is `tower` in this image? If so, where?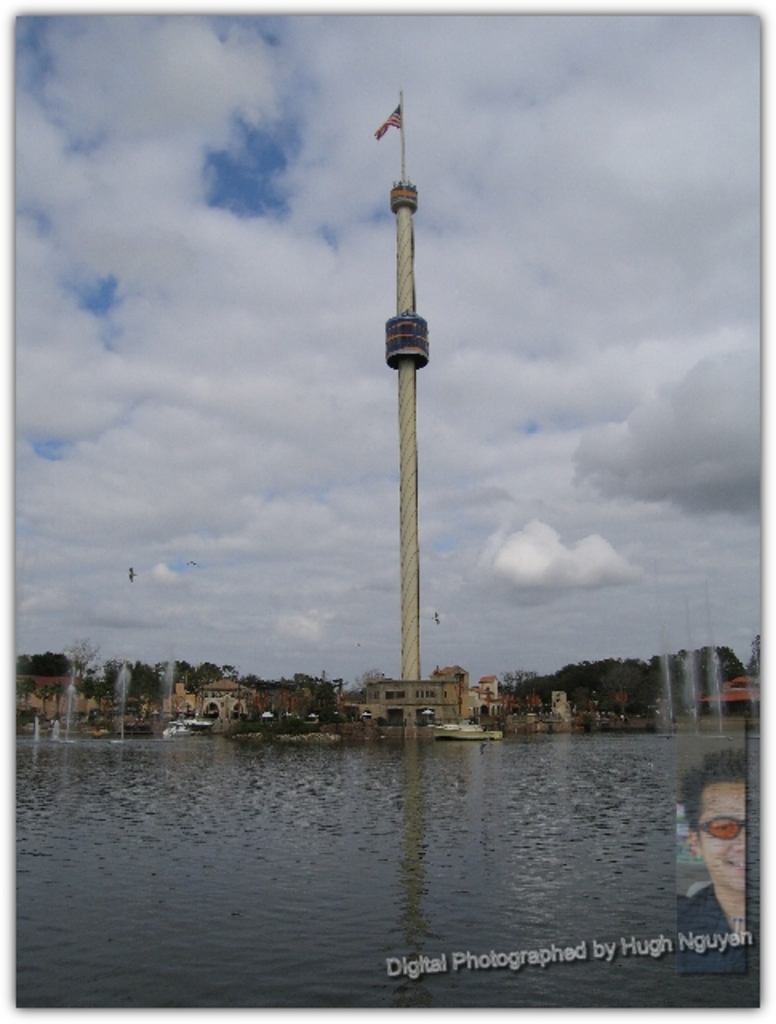
Yes, at {"left": 386, "top": 181, "right": 429, "bottom": 680}.
